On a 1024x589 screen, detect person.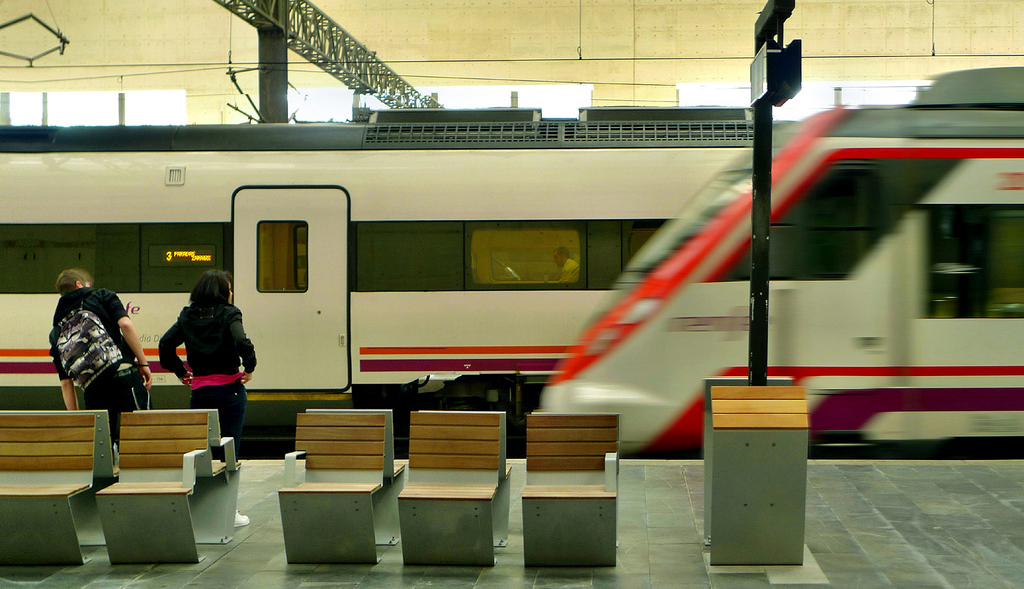
48,267,153,454.
